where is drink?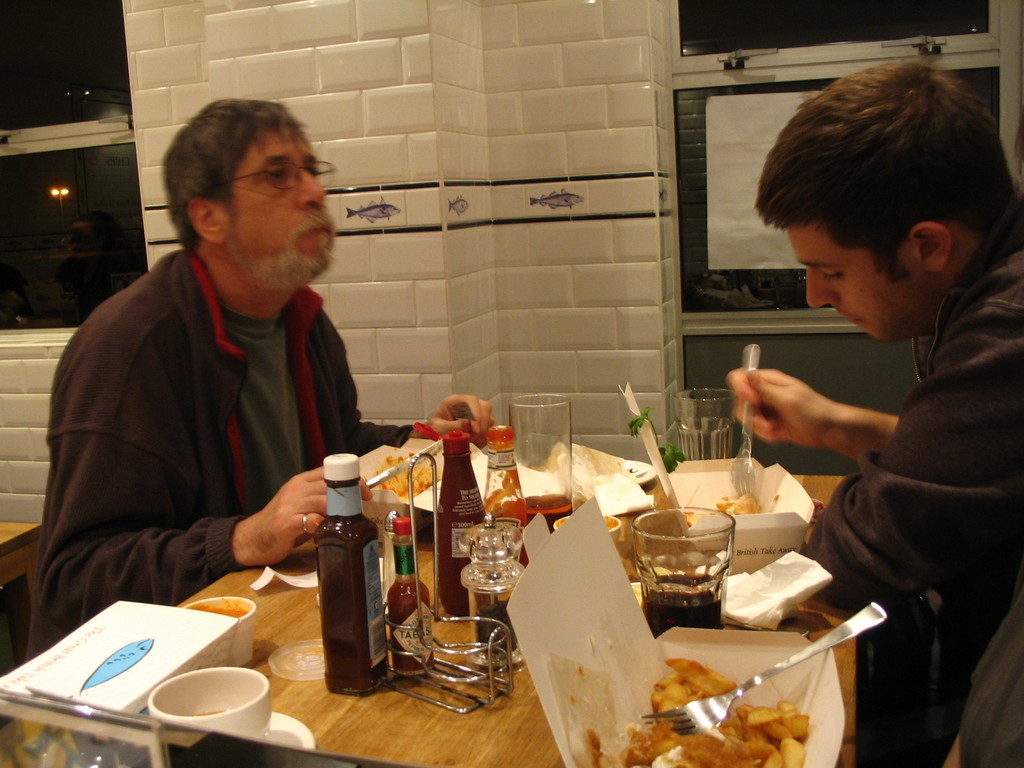
detection(303, 487, 373, 686).
